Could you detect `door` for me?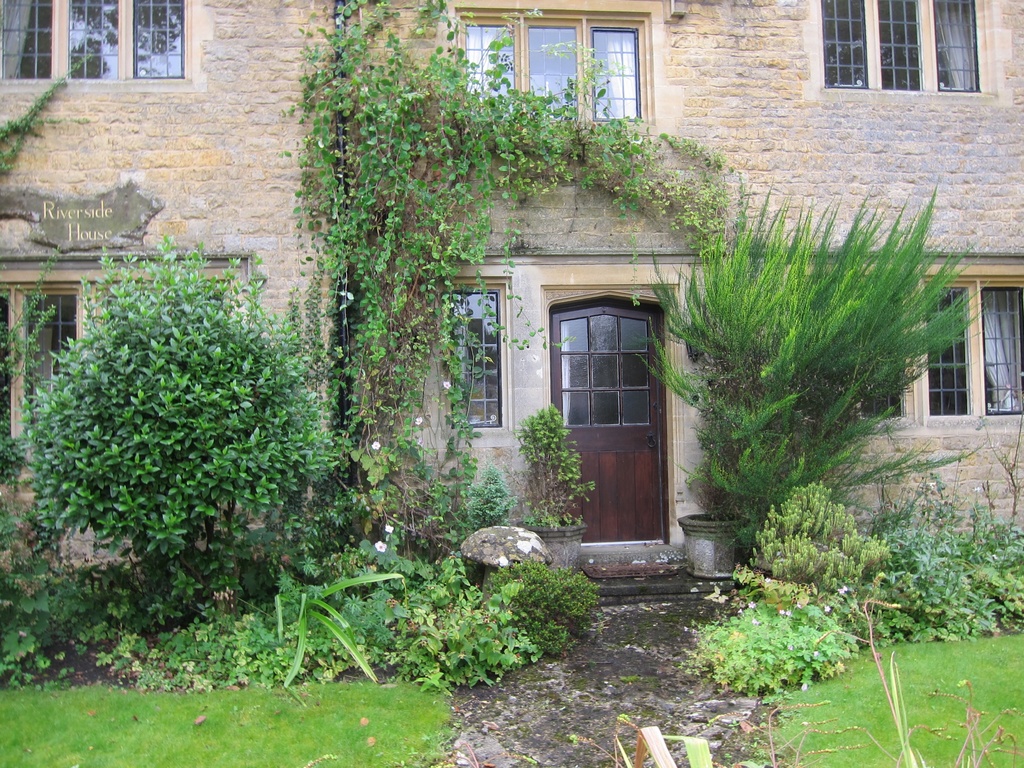
Detection result: 547:300:664:541.
